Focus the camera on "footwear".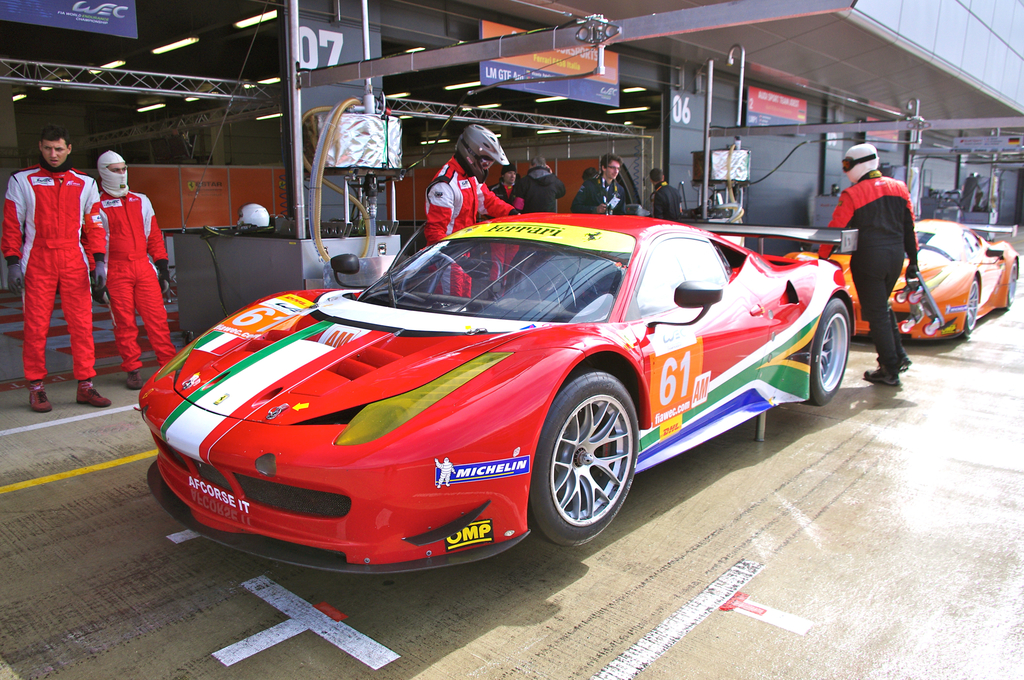
Focus region: <box>126,370,142,391</box>.
